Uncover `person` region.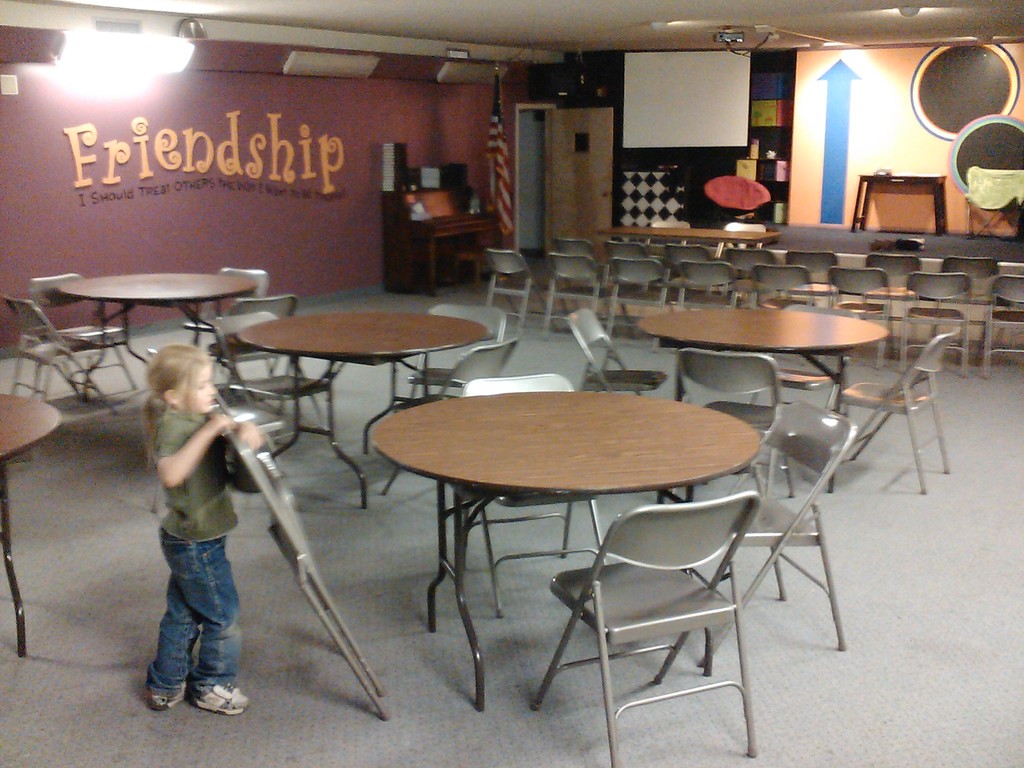
Uncovered: 132/323/257/746.
